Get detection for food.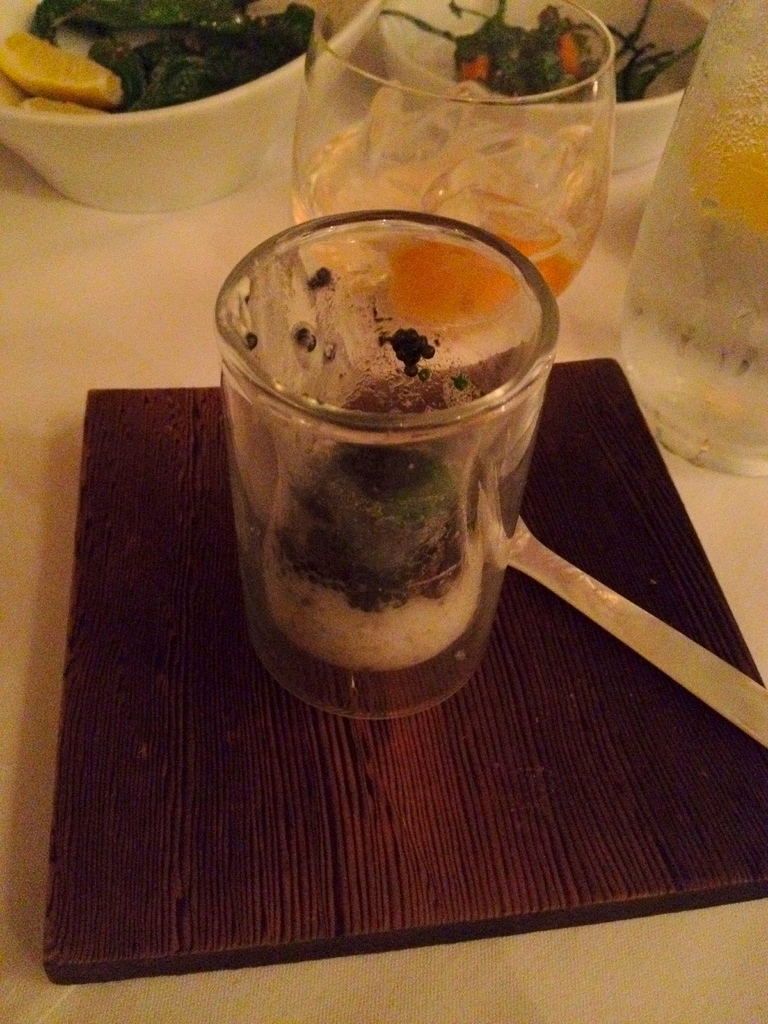
Detection: 369:0:707:99.
